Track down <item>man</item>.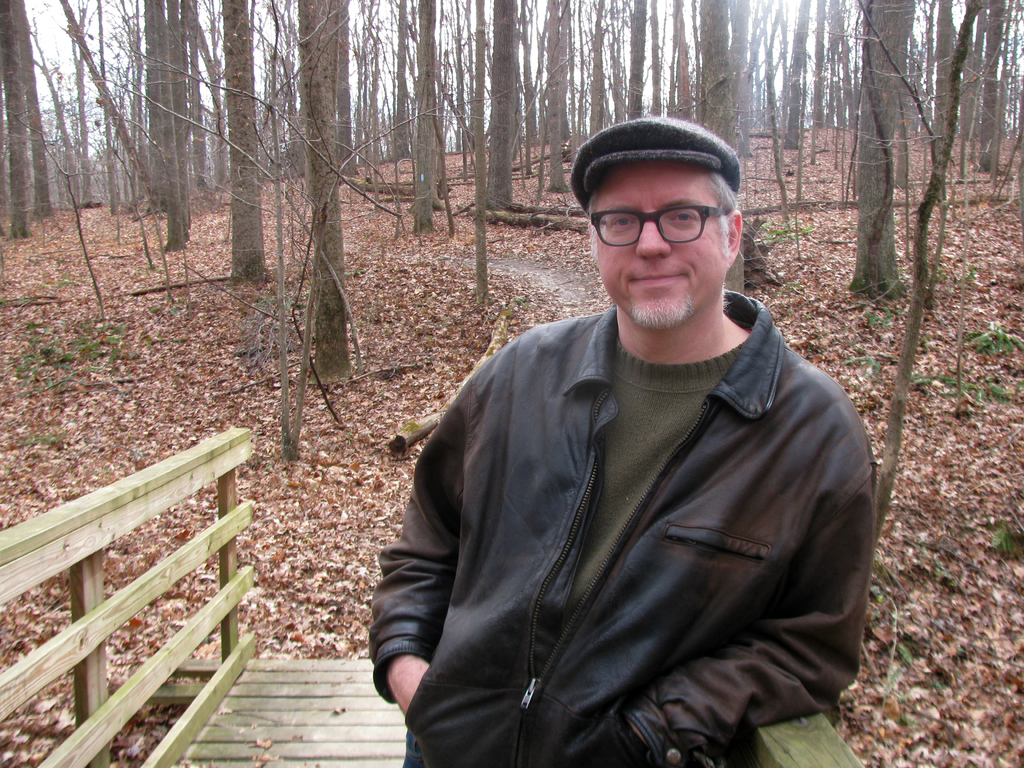
Tracked to pyautogui.locateOnScreen(369, 113, 876, 767).
